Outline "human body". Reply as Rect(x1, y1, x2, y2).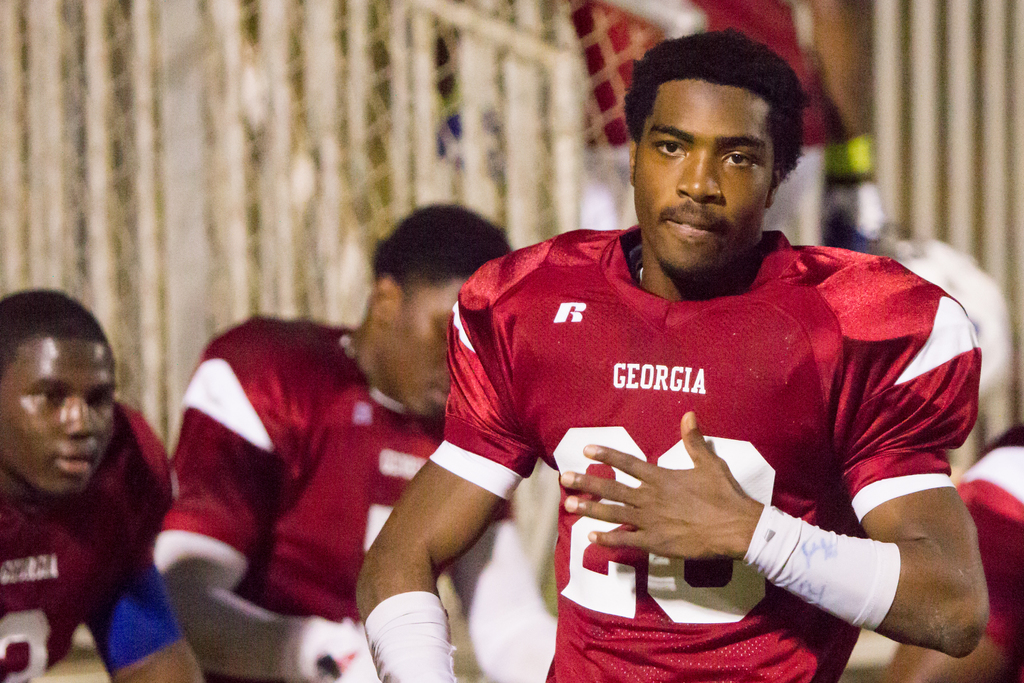
Rect(400, 103, 989, 680).
